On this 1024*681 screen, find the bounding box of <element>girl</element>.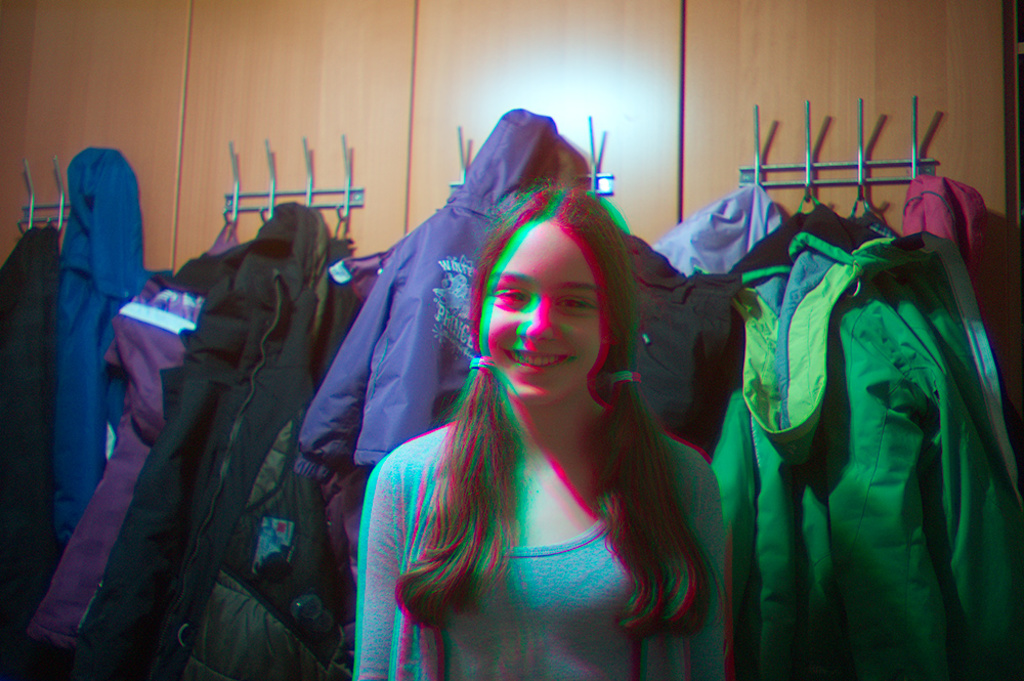
Bounding box: (354,189,726,680).
